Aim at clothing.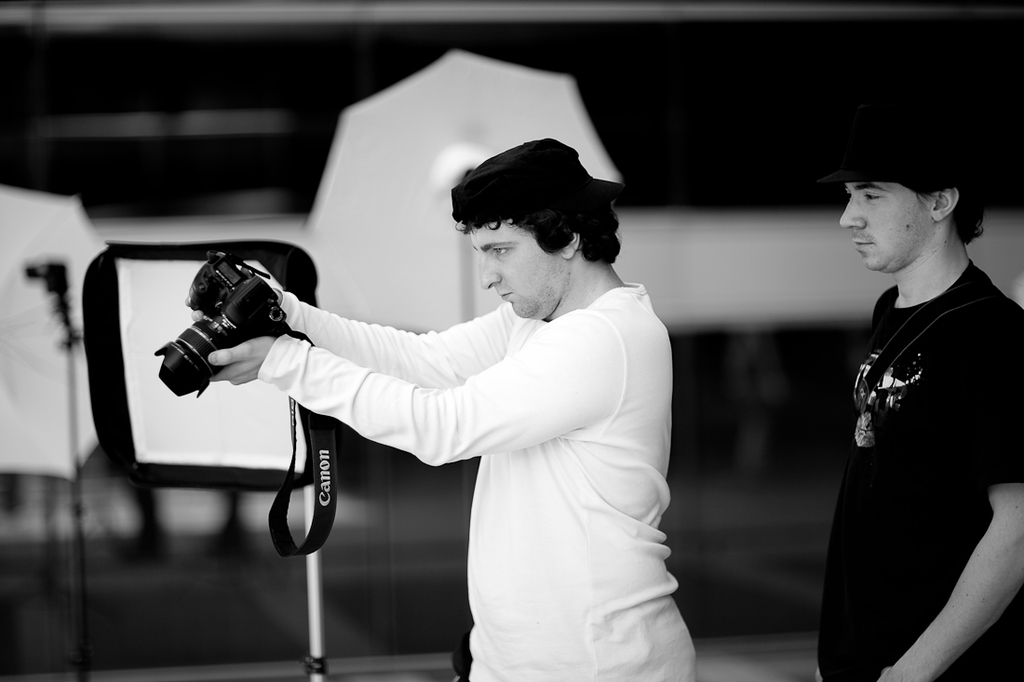
Aimed at bbox(818, 261, 1023, 681).
